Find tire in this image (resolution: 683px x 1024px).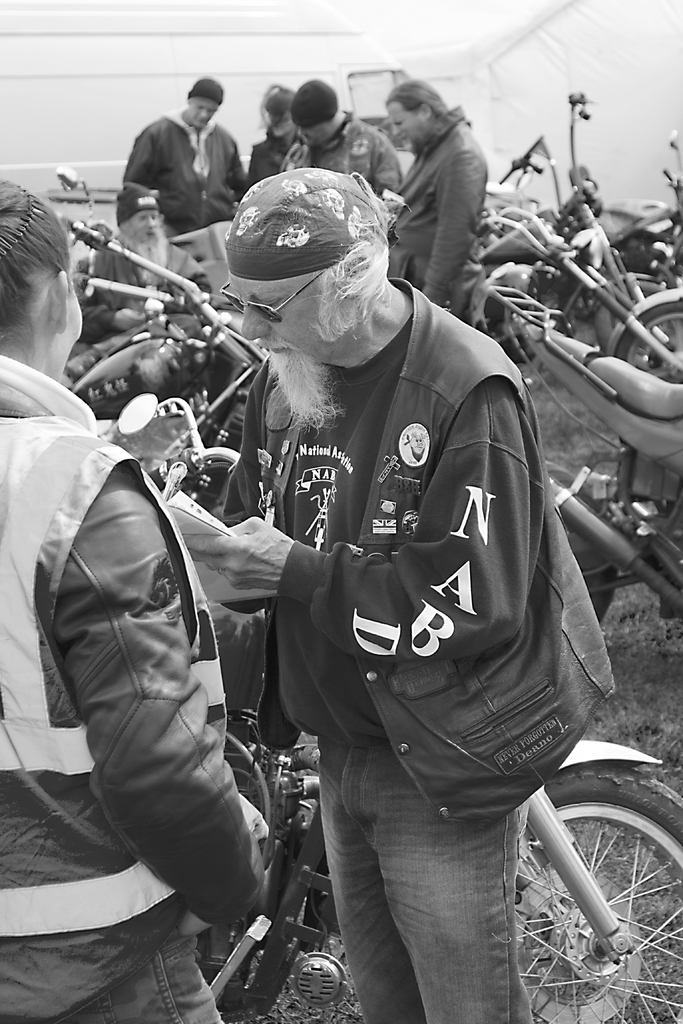
<region>614, 299, 682, 385</region>.
